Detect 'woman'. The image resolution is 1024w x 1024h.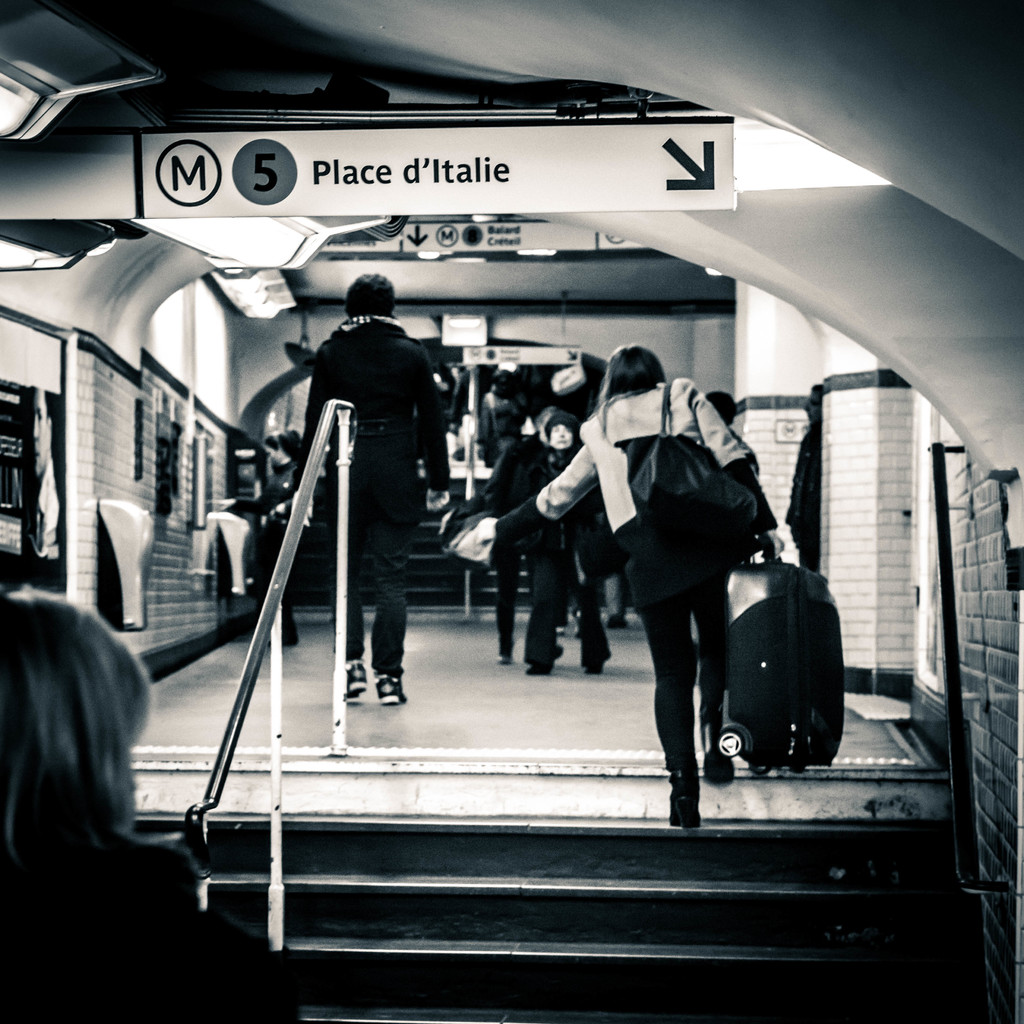
(525,422,611,677).
